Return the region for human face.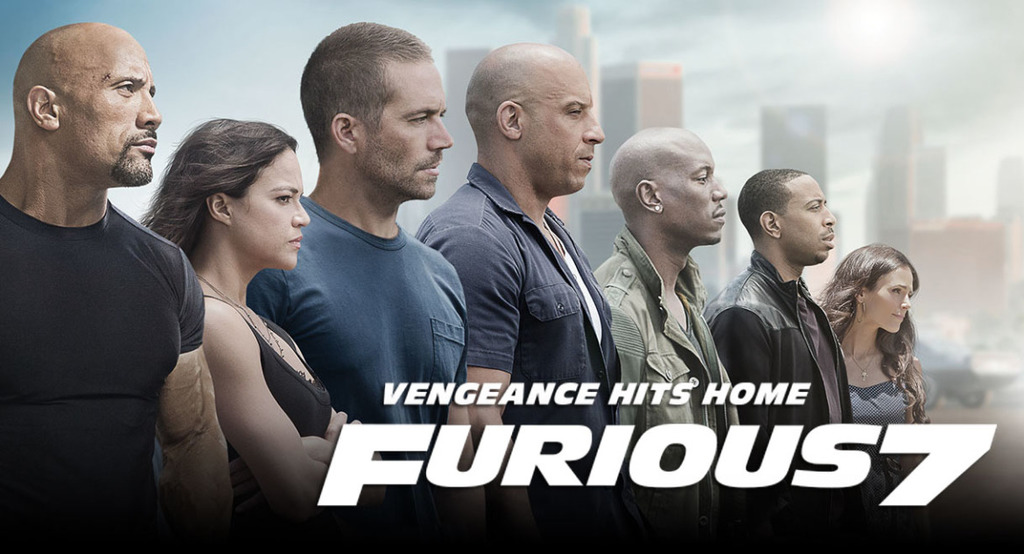
[x1=781, y1=172, x2=835, y2=263].
